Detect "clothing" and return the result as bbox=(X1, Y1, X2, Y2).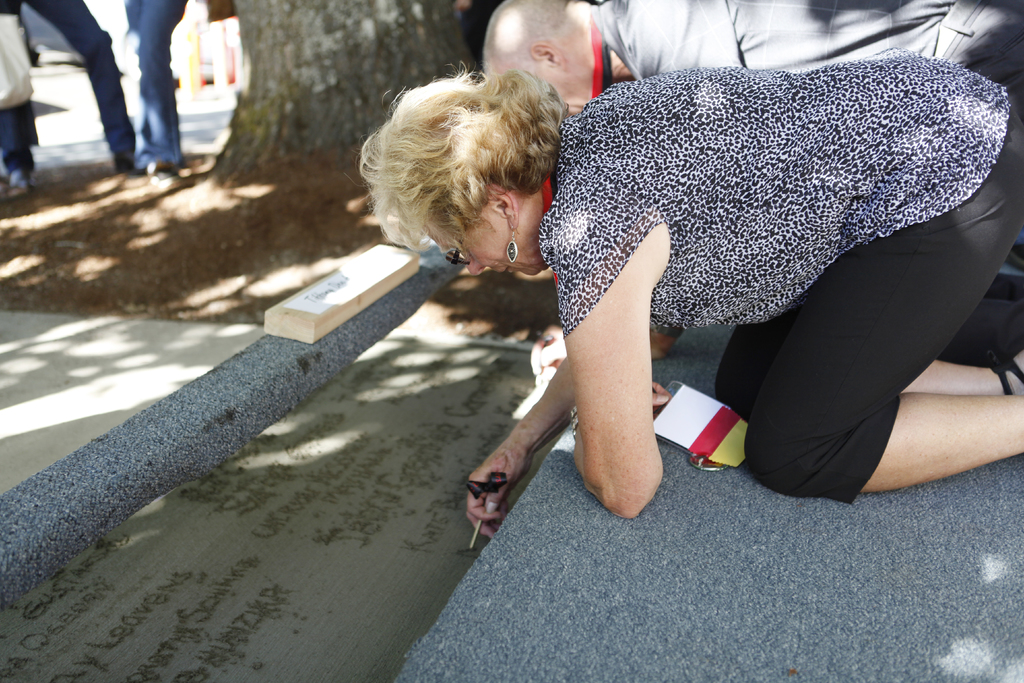
bbox=(567, 67, 1014, 520).
